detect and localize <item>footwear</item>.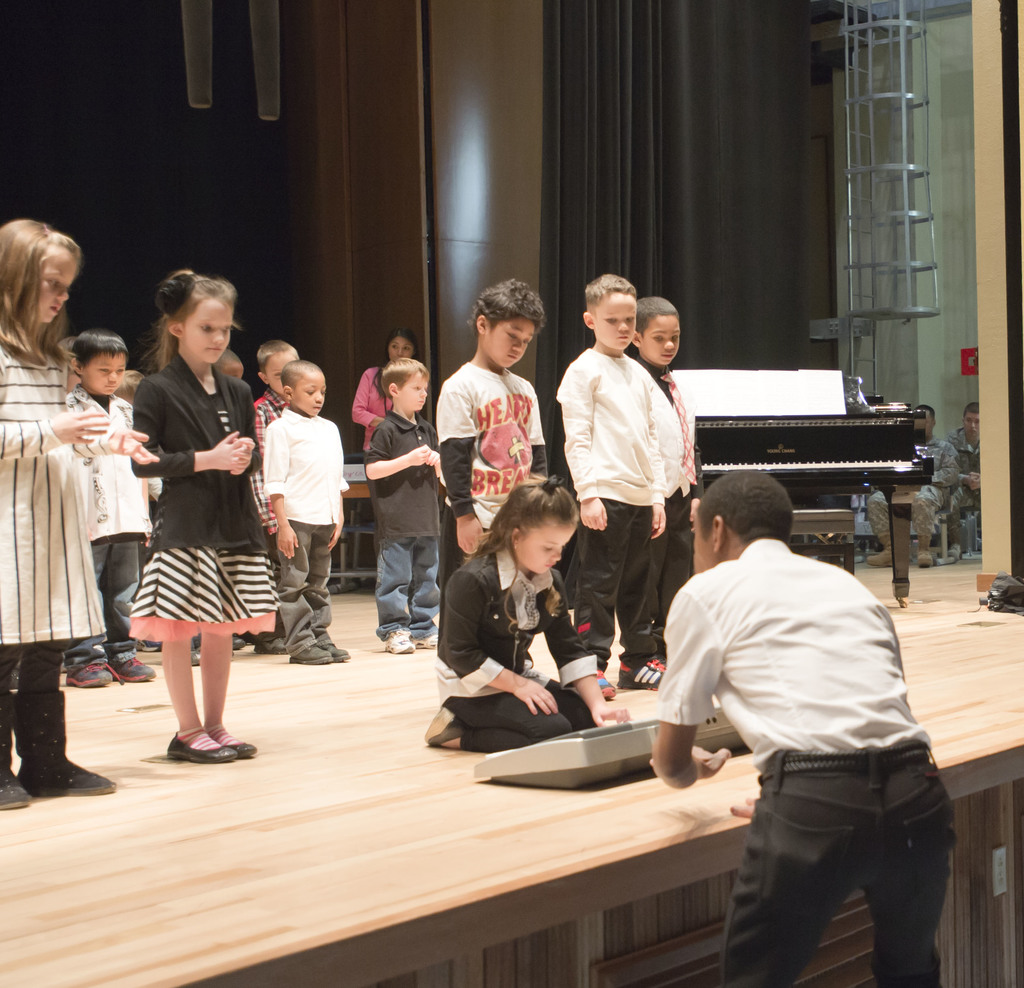
Localized at x1=186, y1=647, x2=202, y2=666.
